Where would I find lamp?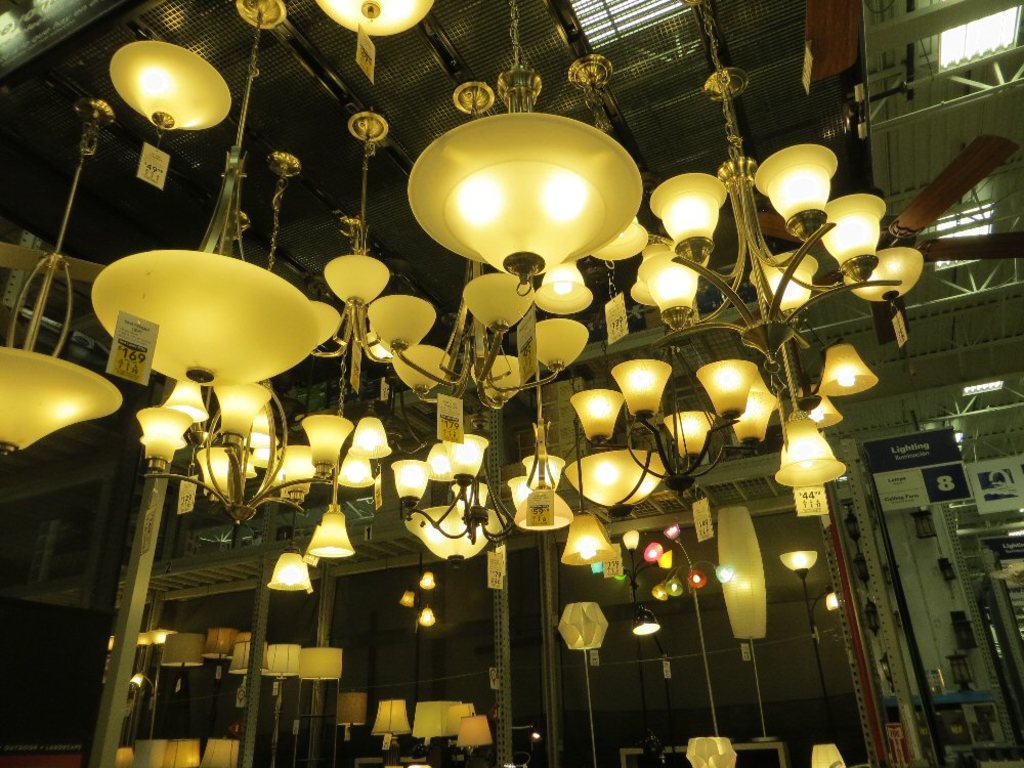
At (334, 690, 375, 727).
